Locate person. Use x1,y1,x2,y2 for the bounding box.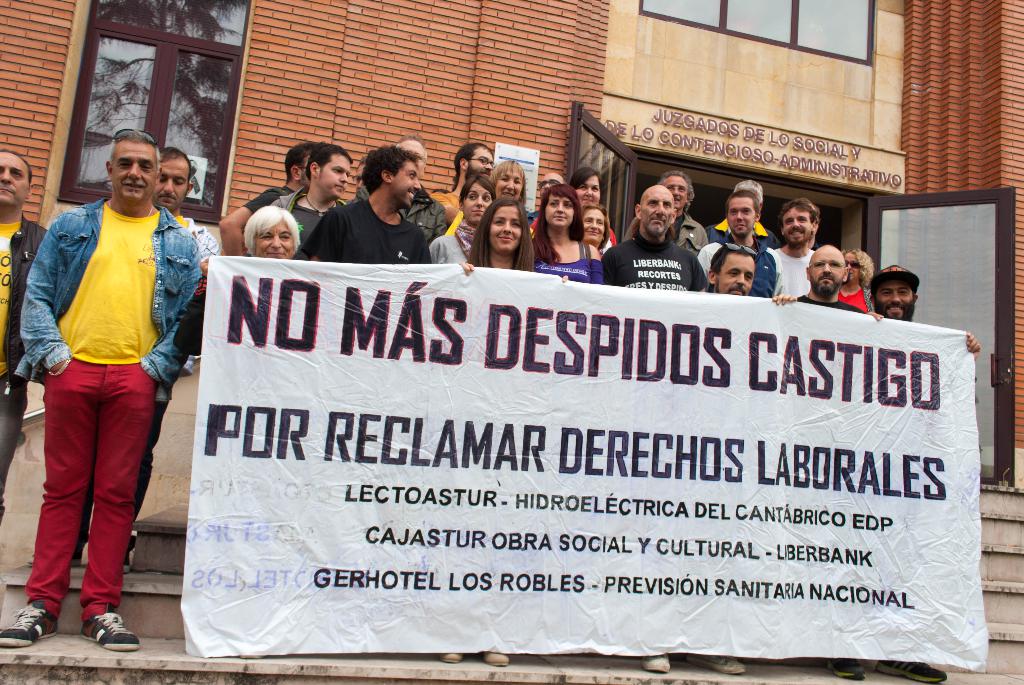
762,193,829,299.
